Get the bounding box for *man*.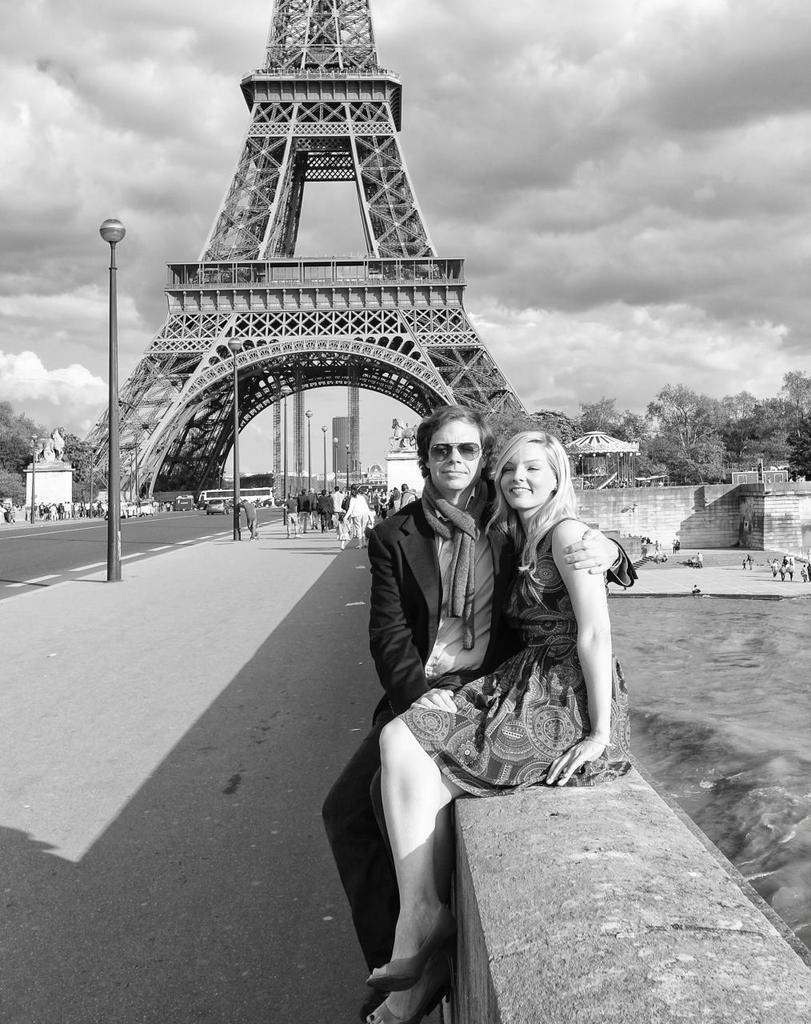
bbox=[349, 382, 585, 974].
